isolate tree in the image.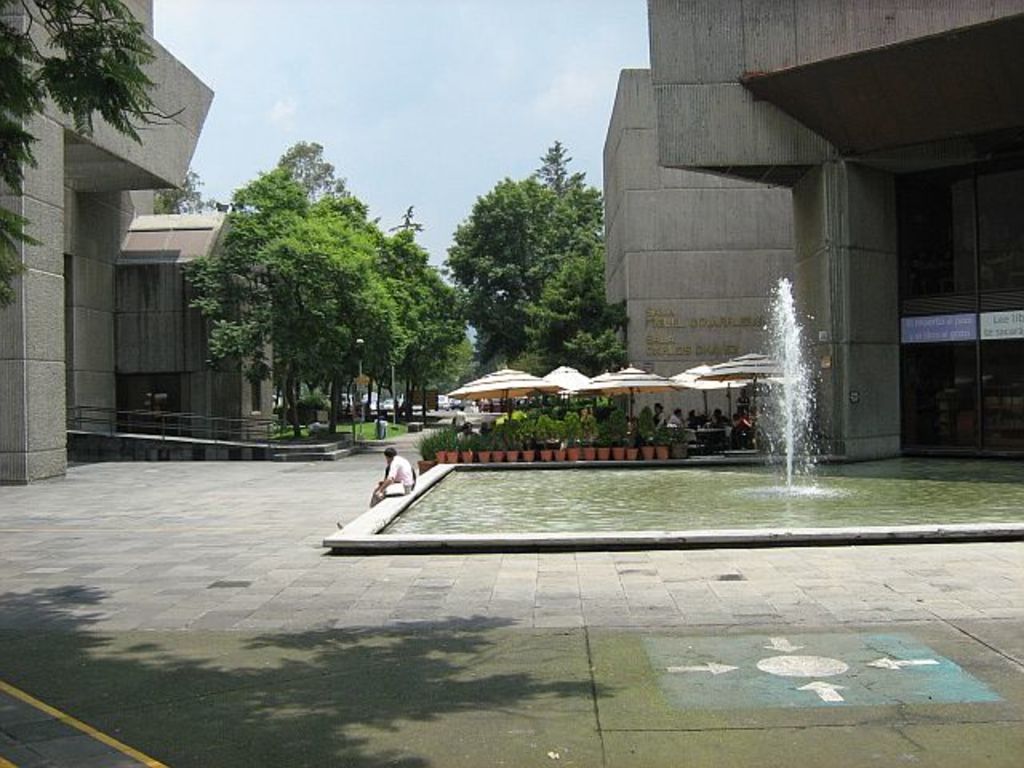
Isolated region: region(518, 240, 627, 374).
